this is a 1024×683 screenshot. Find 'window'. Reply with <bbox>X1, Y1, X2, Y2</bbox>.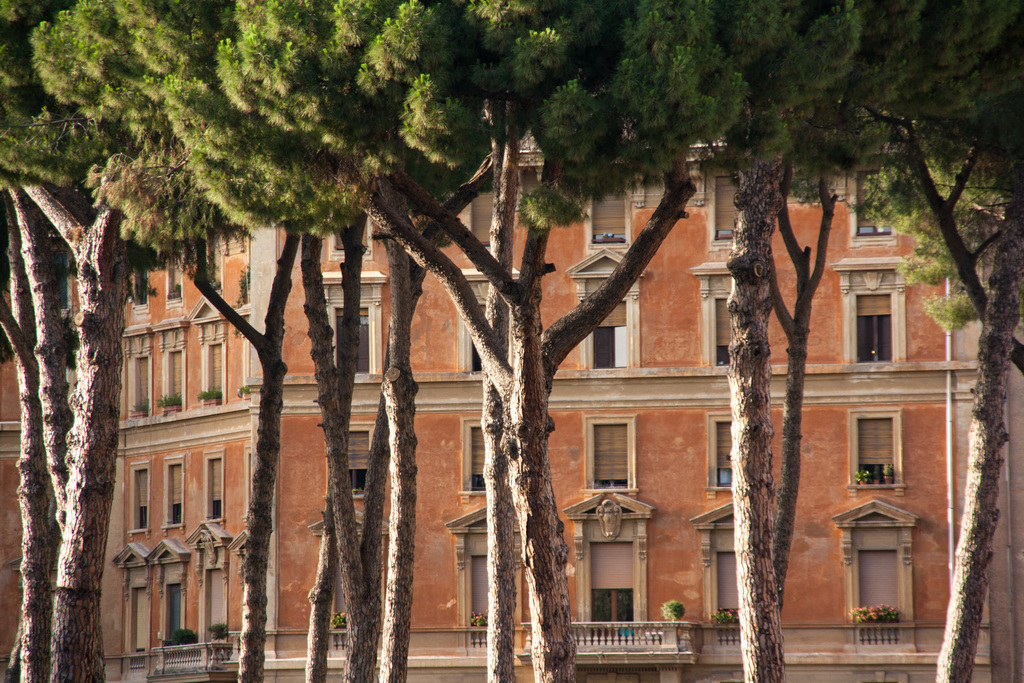
<bbox>203, 574, 230, 641</bbox>.
